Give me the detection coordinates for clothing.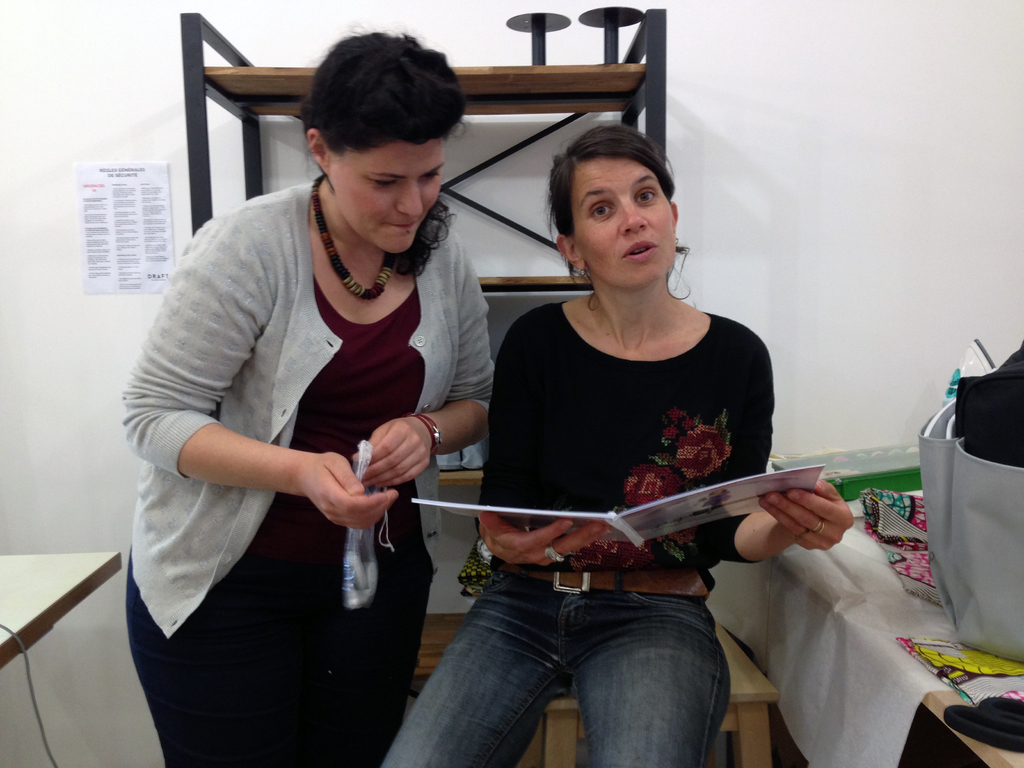
bbox=(144, 185, 508, 684).
